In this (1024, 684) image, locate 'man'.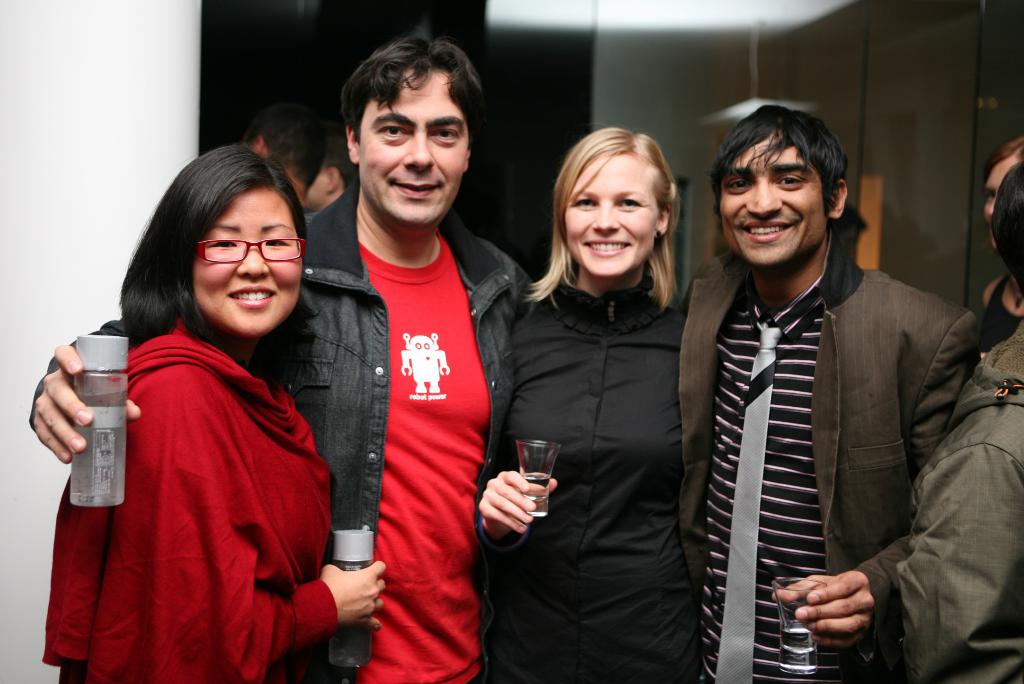
Bounding box: (644,109,991,683).
